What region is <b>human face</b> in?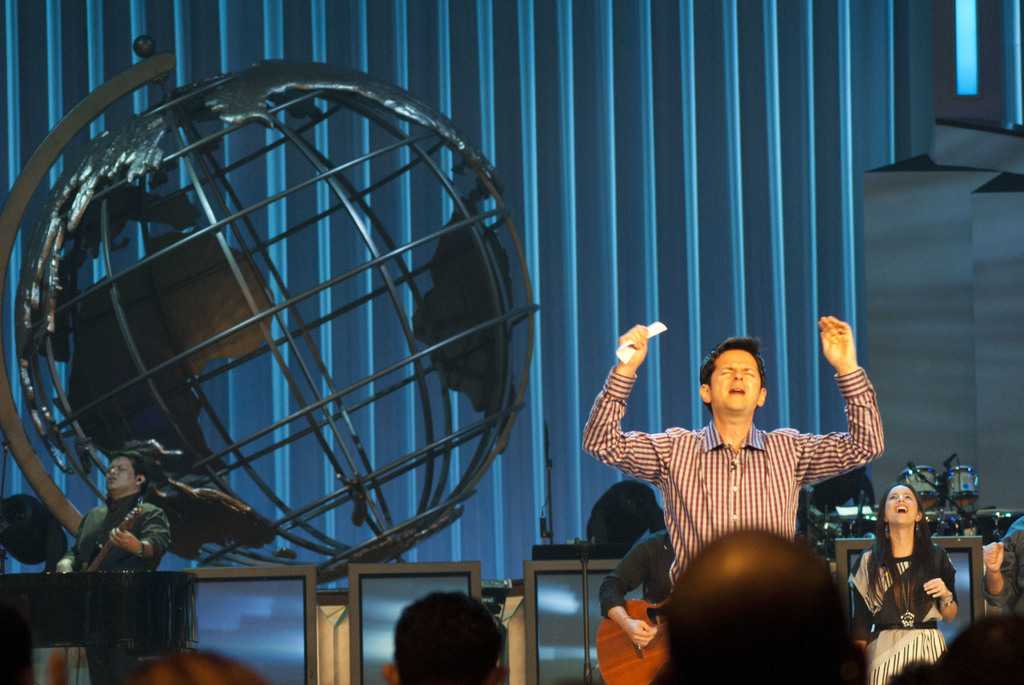
[102,457,137,485].
